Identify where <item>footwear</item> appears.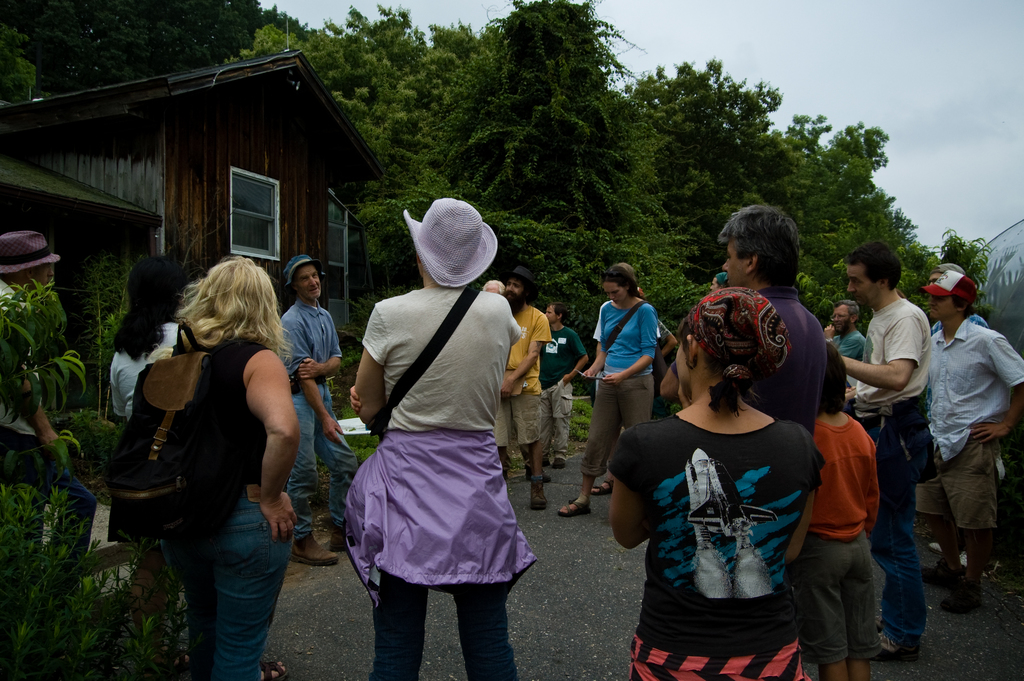
Appears at 940 587 992 614.
